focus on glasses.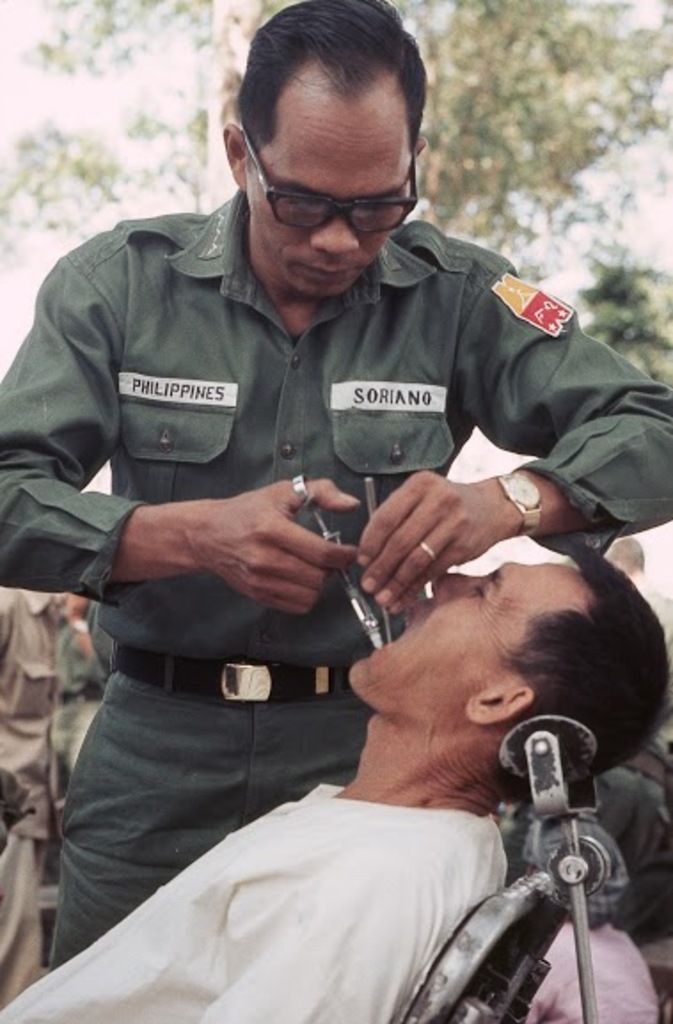
Focused at rect(236, 154, 428, 224).
